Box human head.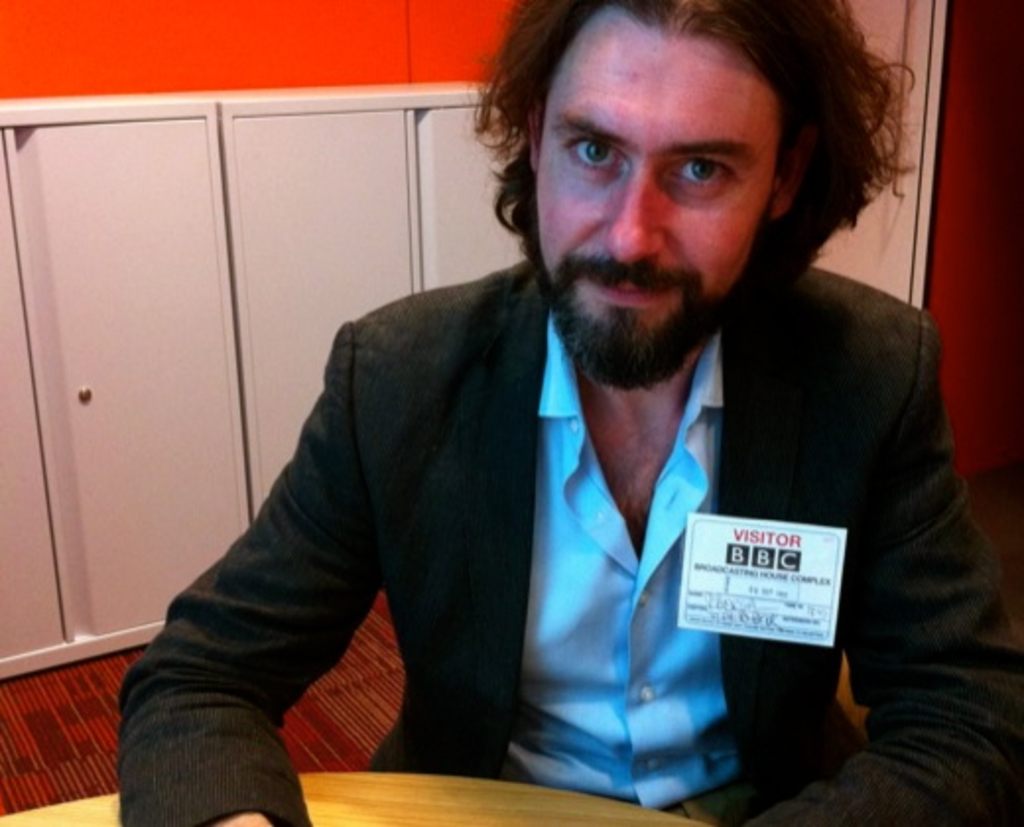
pyautogui.locateOnScreen(524, 20, 835, 327).
